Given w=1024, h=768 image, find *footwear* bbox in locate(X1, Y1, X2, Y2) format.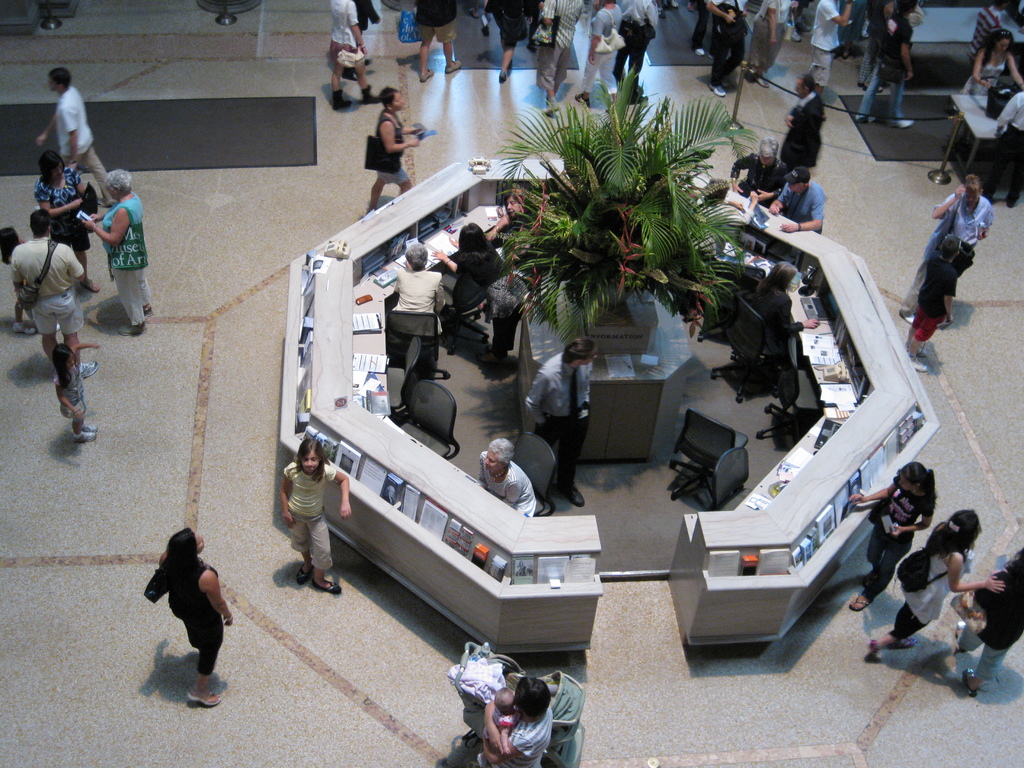
locate(890, 120, 913, 127).
